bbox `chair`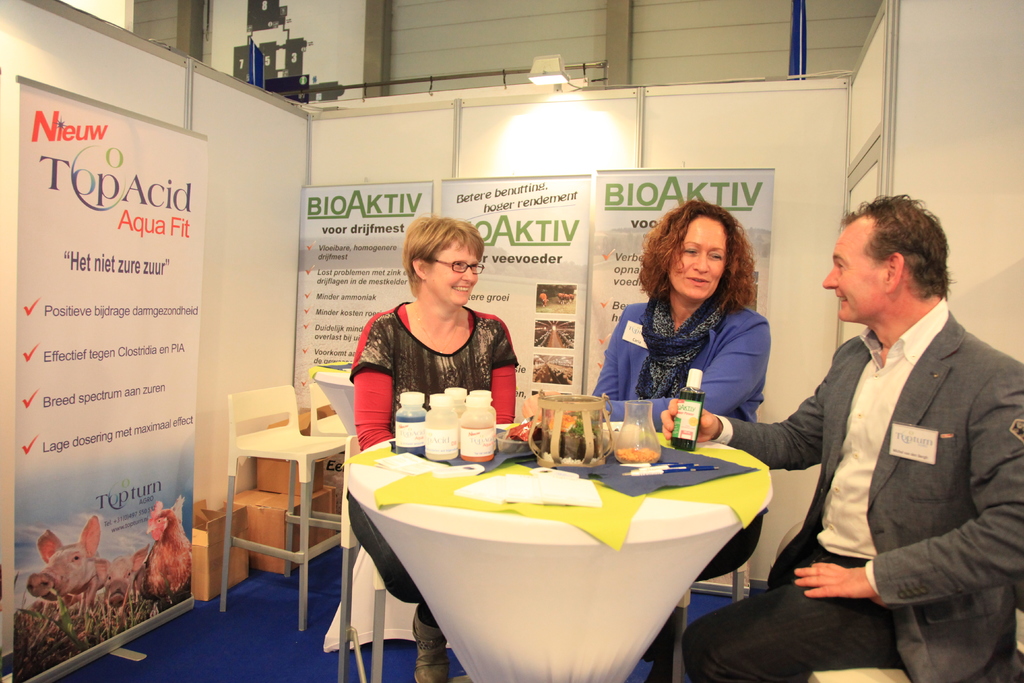
[left=805, top=609, right=1023, bottom=682]
